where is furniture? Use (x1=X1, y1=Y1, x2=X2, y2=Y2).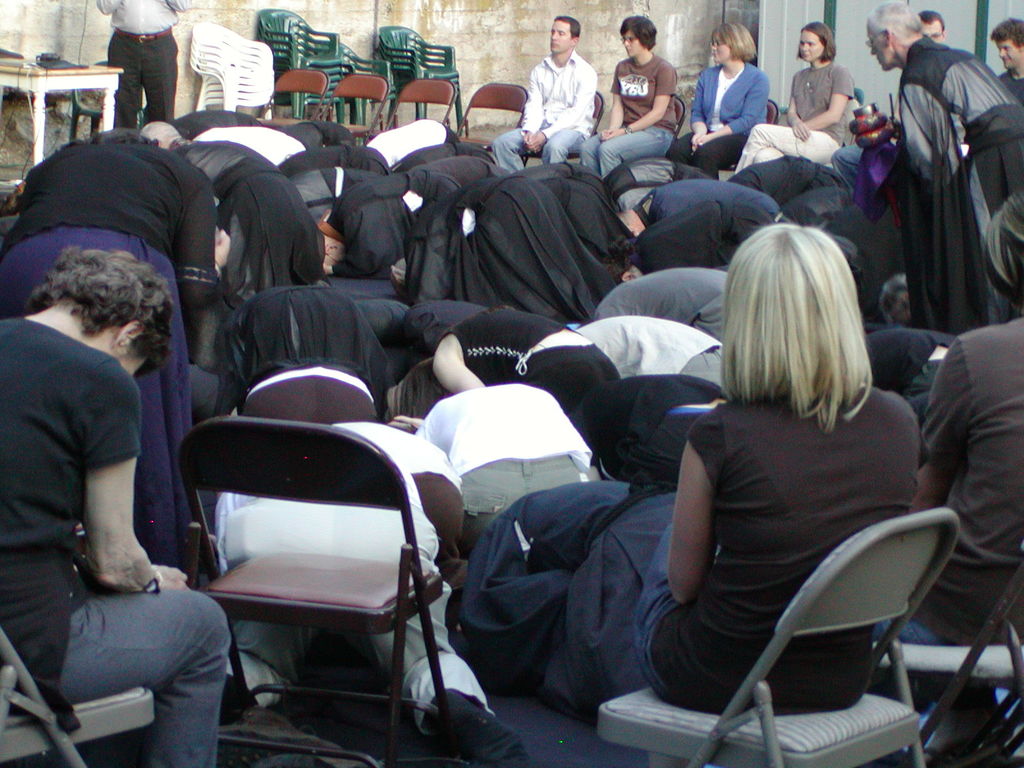
(x1=874, y1=545, x2=1023, y2=767).
